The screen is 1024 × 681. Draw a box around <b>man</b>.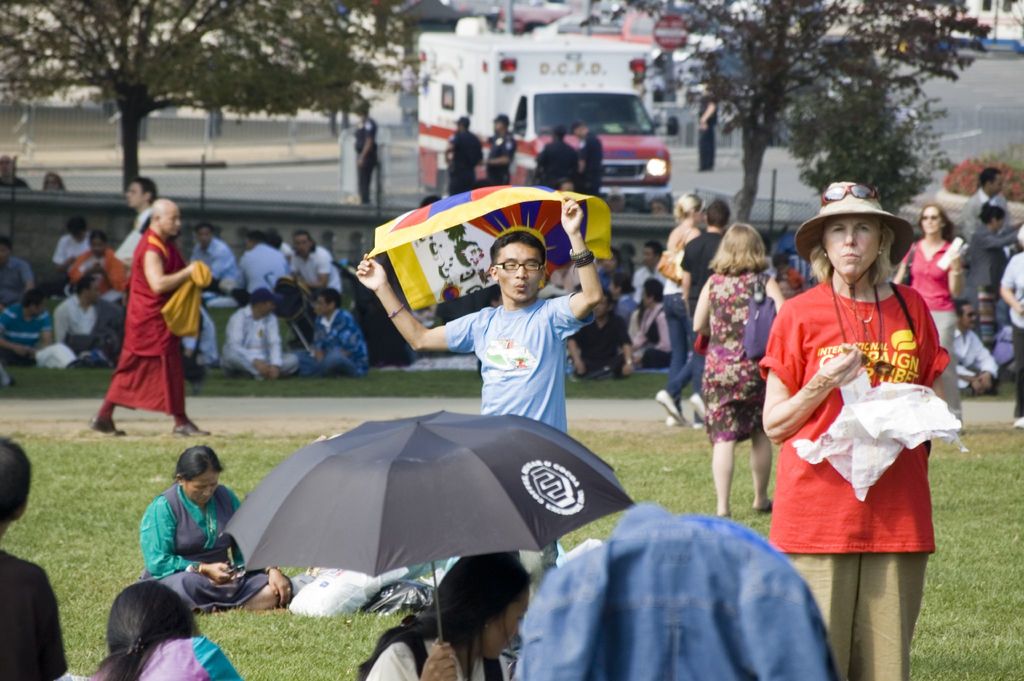
442:114:483:201.
